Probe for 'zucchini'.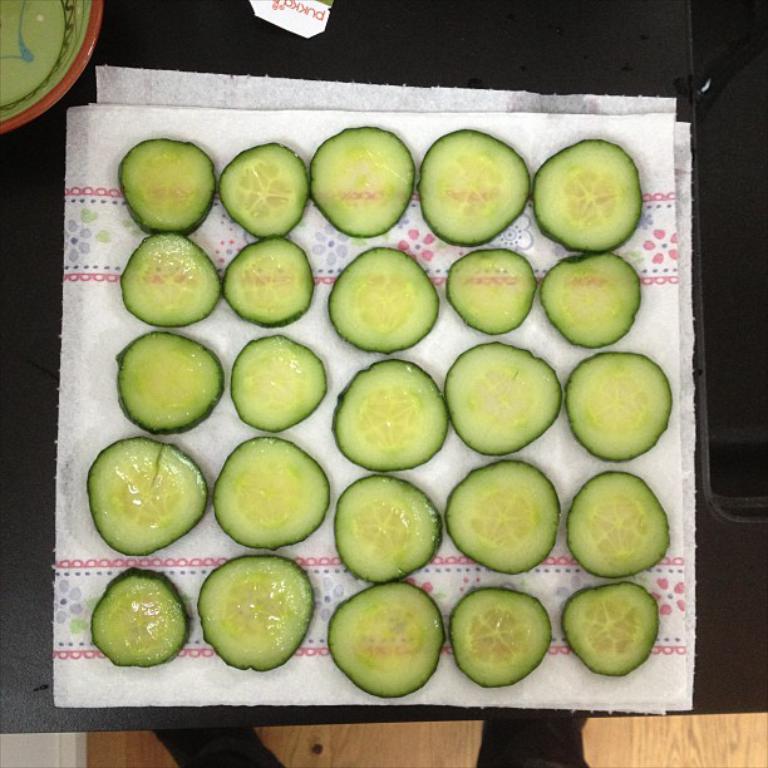
Probe result: 451,243,535,339.
